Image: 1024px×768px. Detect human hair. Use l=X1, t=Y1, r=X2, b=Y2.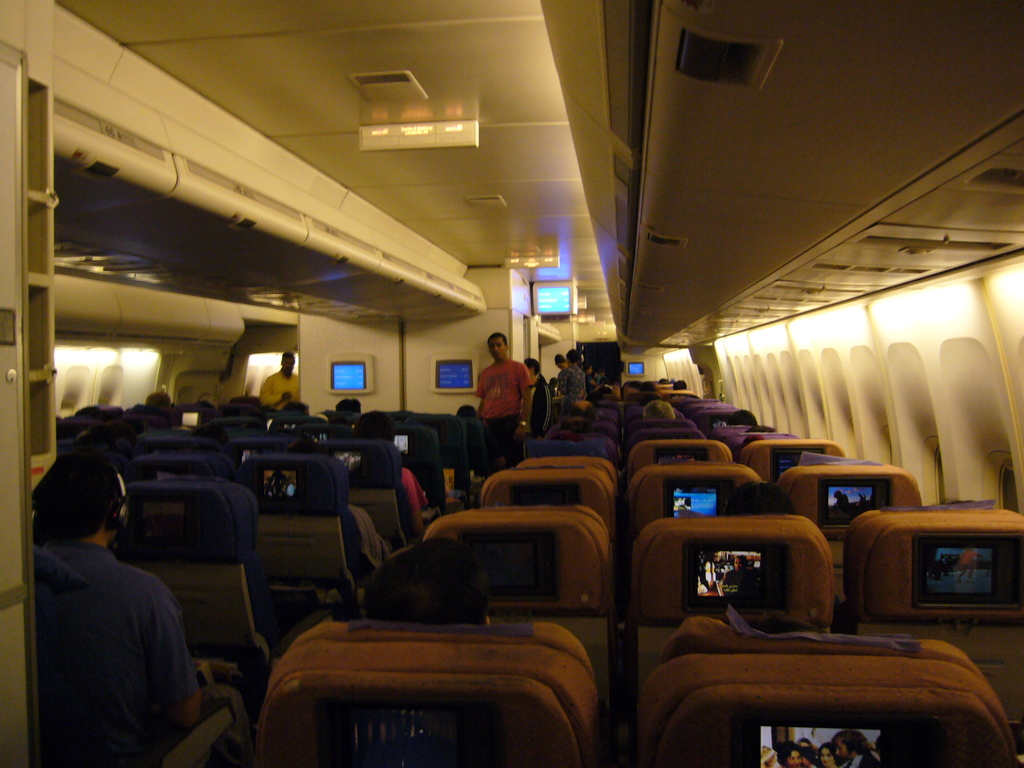
l=33, t=454, r=115, b=542.
